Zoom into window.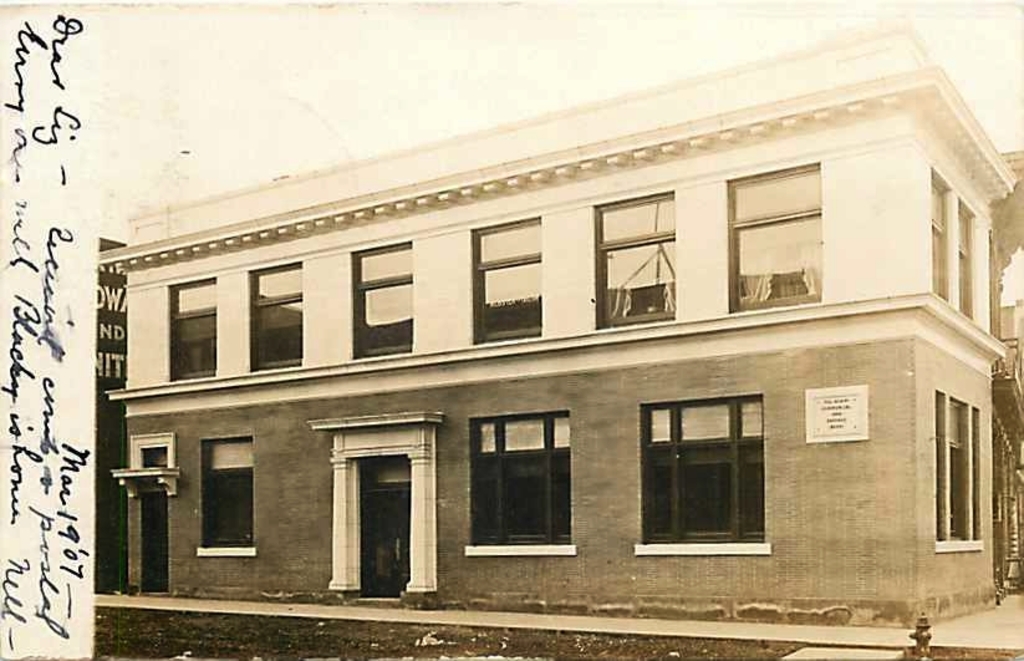
Zoom target: left=936, top=390, right=985, bottom=554.
